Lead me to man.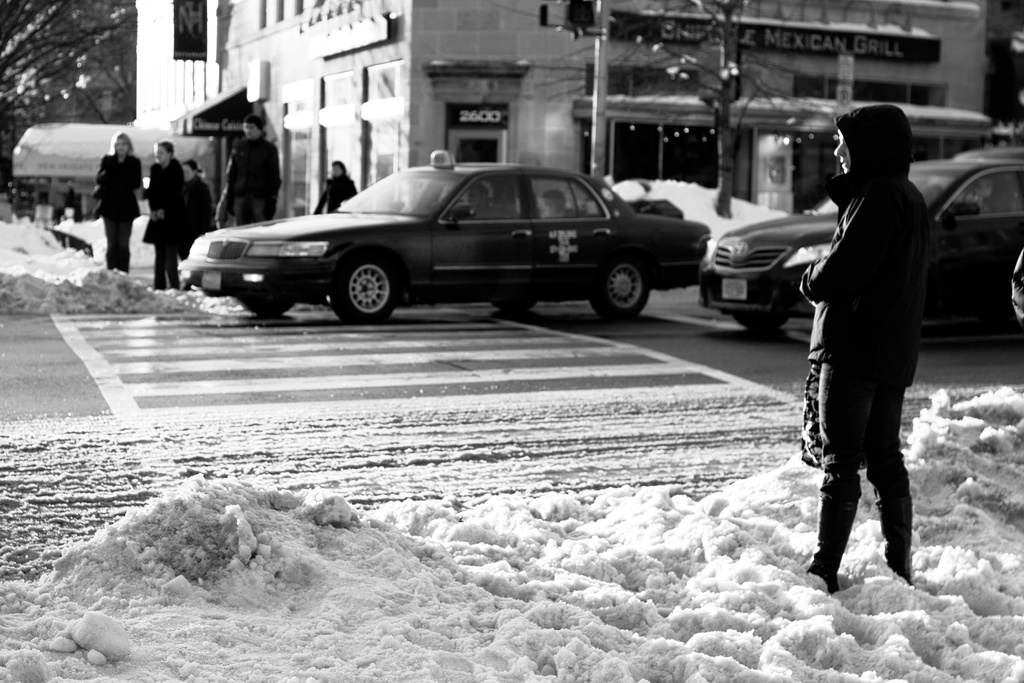
Lead to (left=793, top=87, right=937, bottom=618).
